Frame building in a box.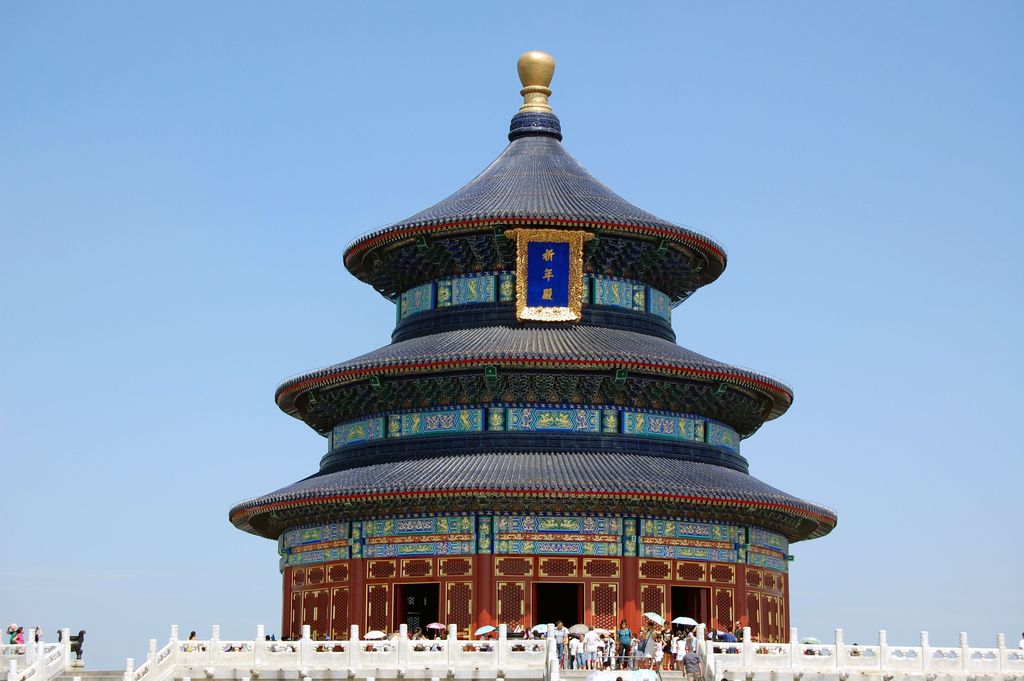
(left=222, top=49, right=837, bottom=643).
